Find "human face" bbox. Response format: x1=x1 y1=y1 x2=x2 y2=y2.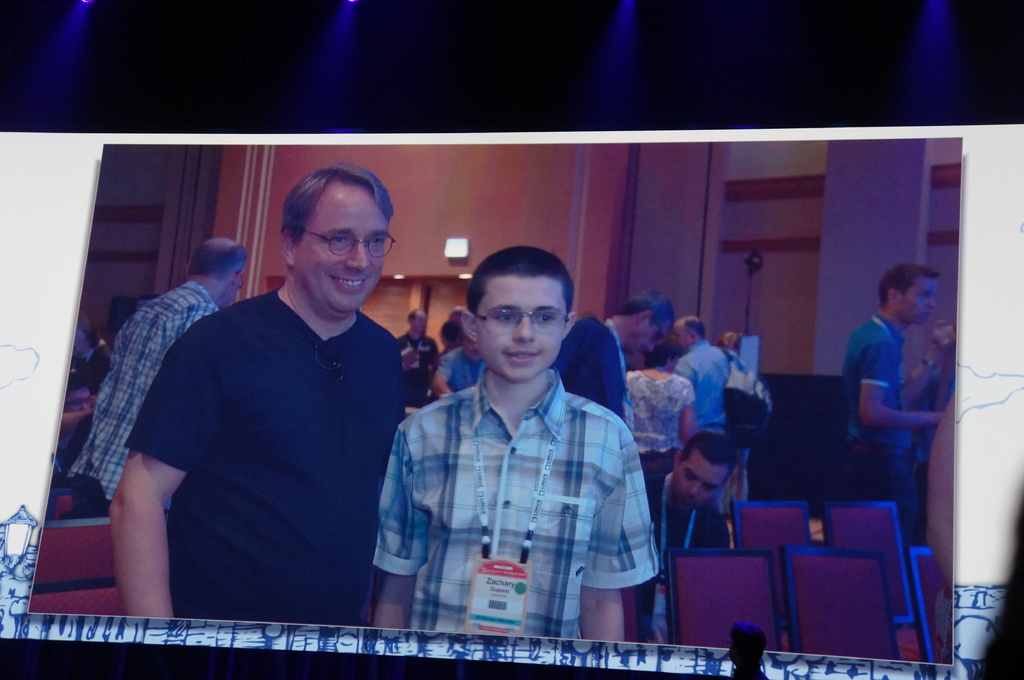
x1=679 y1=457 x2=728 y2=513.
